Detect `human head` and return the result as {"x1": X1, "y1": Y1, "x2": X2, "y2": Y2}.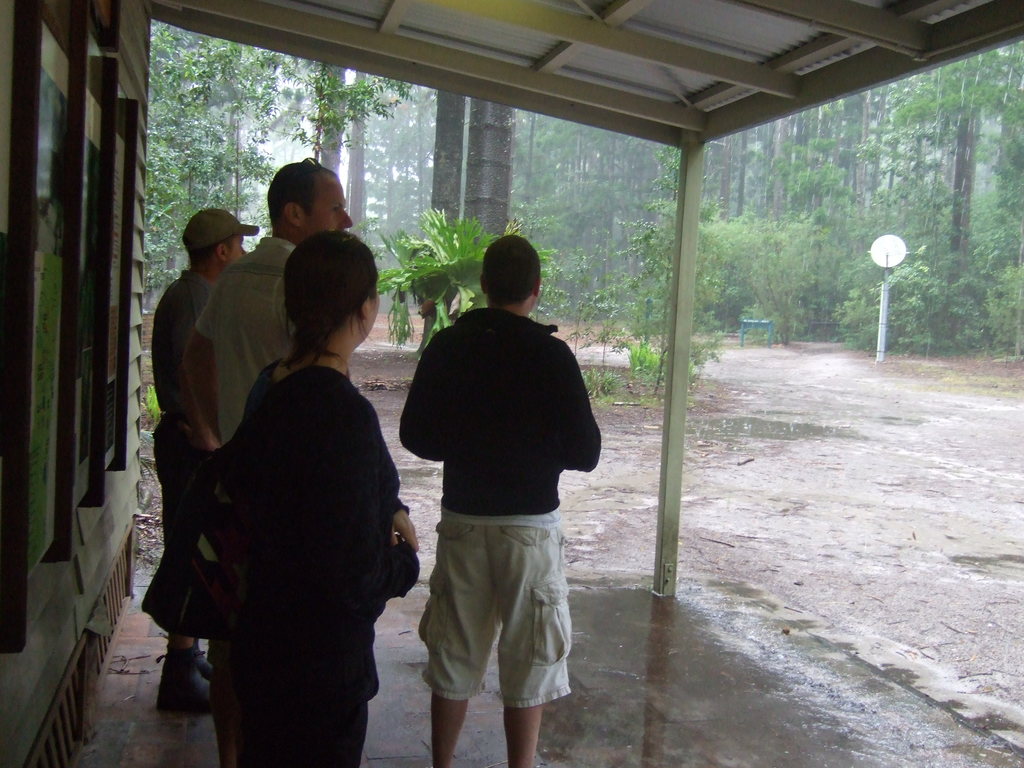
{"x1": 266, "y1": 161, "x2": 353, "y2": 244}.
